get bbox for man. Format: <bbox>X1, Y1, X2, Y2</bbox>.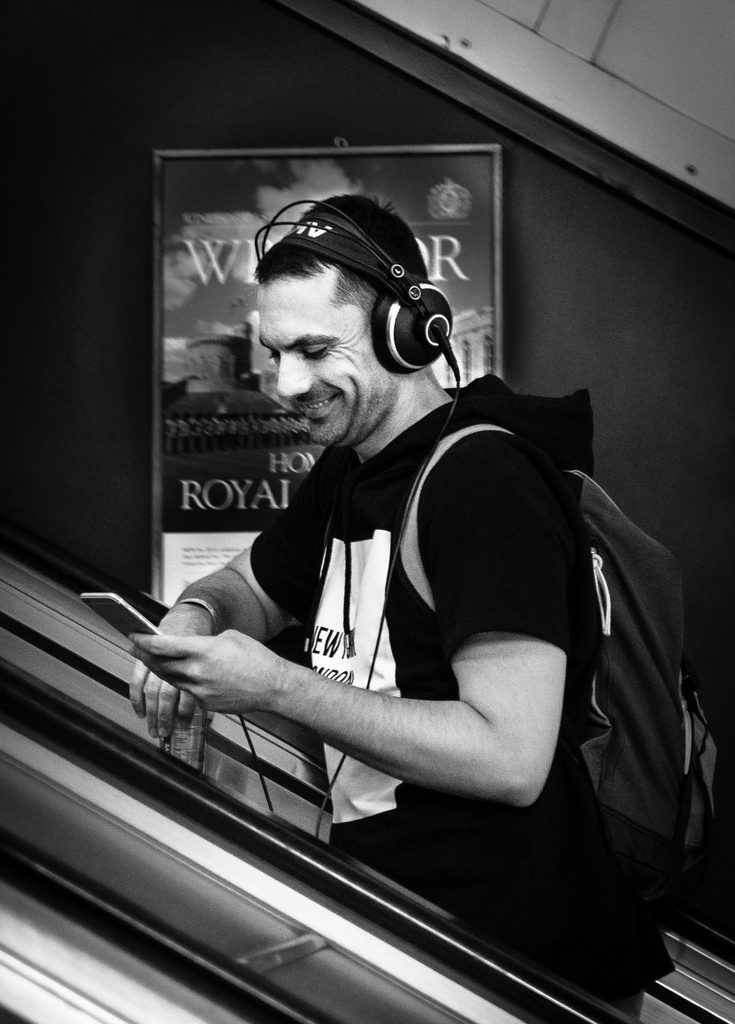
<bbox>111, 191, 673, 964</bbox>.
